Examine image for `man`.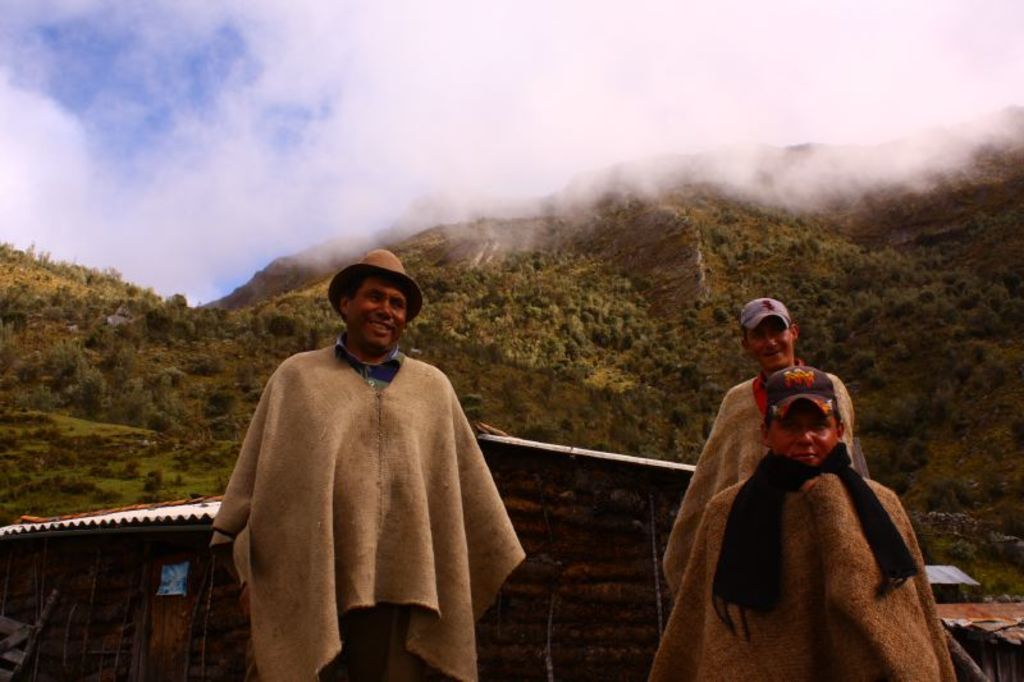
Examination result: 648 358 955 681.
